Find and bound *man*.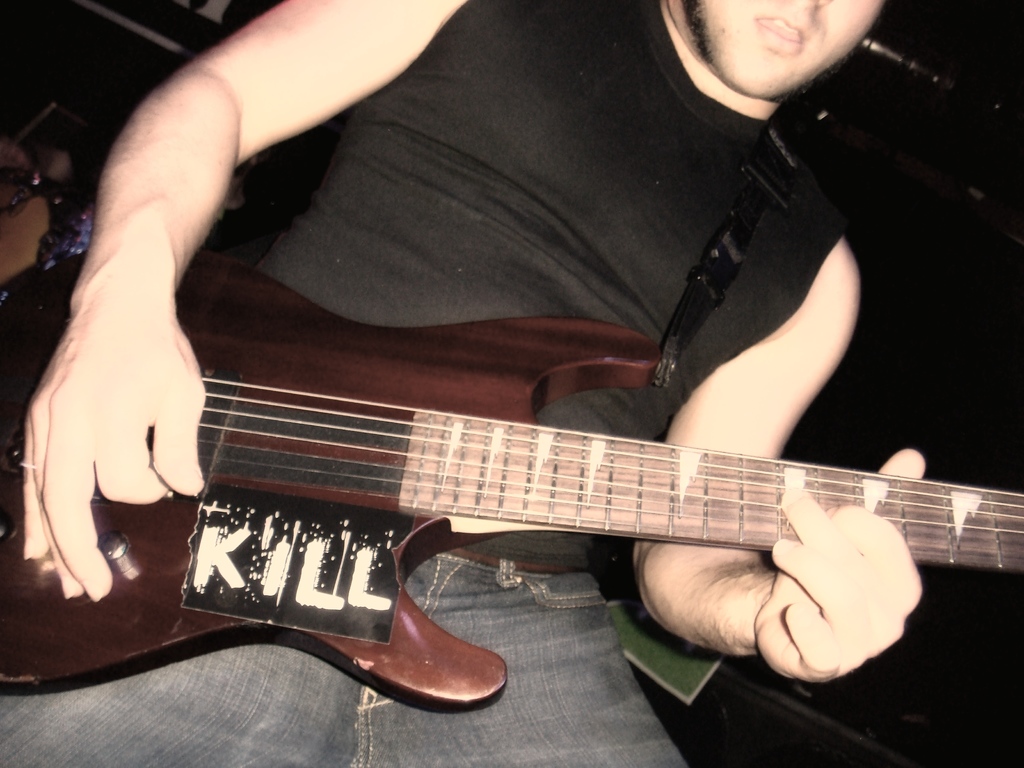
Bound: crop(0, 34, 1023, 767).
